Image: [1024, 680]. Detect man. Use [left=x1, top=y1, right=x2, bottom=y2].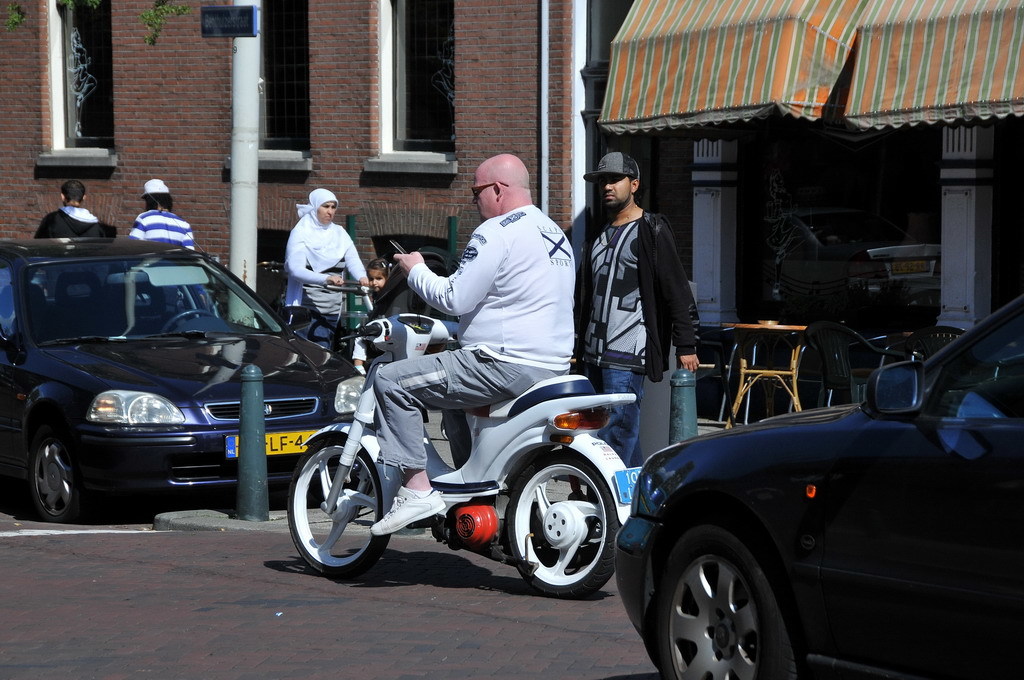
[left=124, top=178, right=193, bottom=315].
